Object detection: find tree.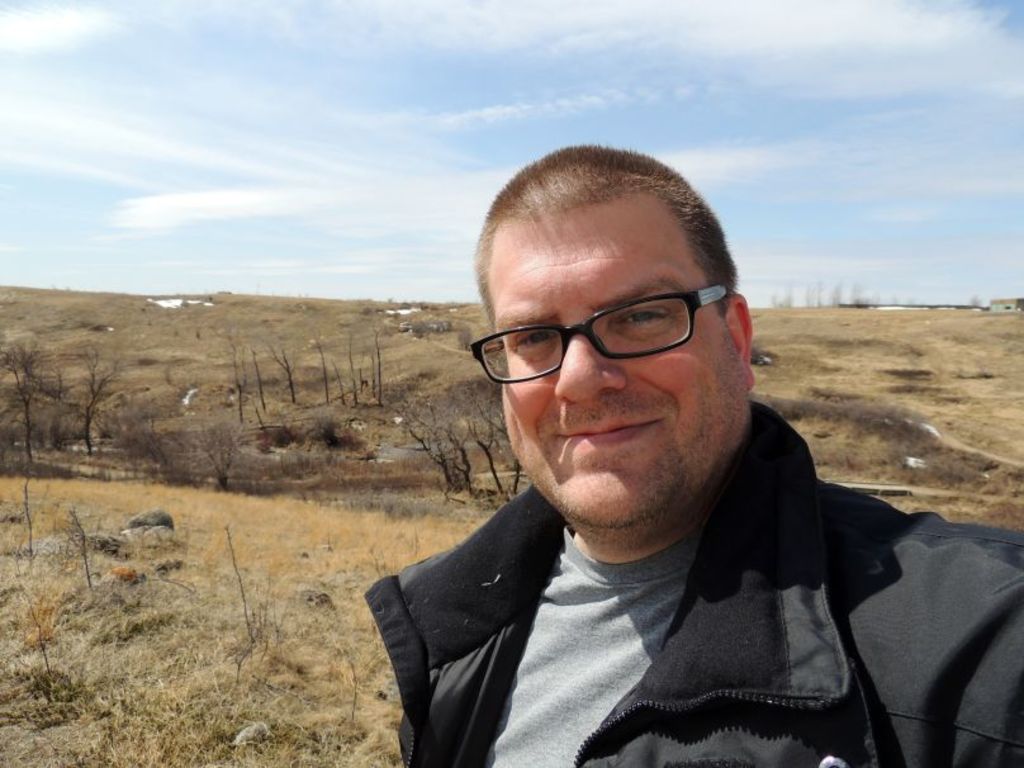
{"x1": 114, "y1": 403, "x2": 172, "y2": 482}.
